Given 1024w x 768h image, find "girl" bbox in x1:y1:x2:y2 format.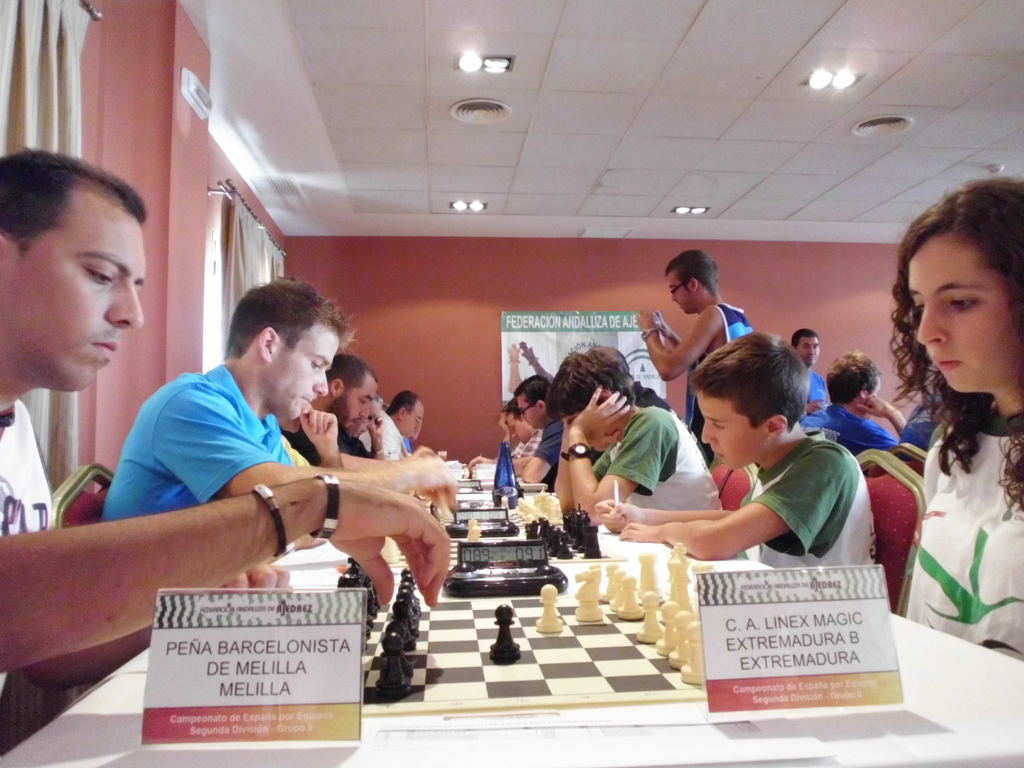
888:164:1023:668.
